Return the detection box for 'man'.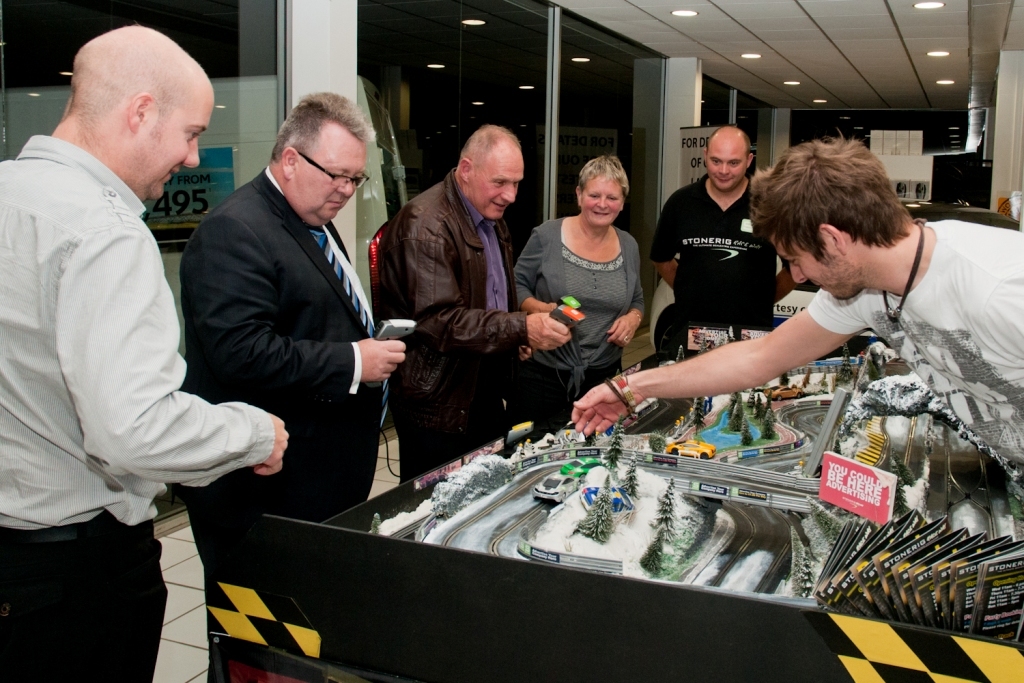
BBox(177, 92, 405, 682).
